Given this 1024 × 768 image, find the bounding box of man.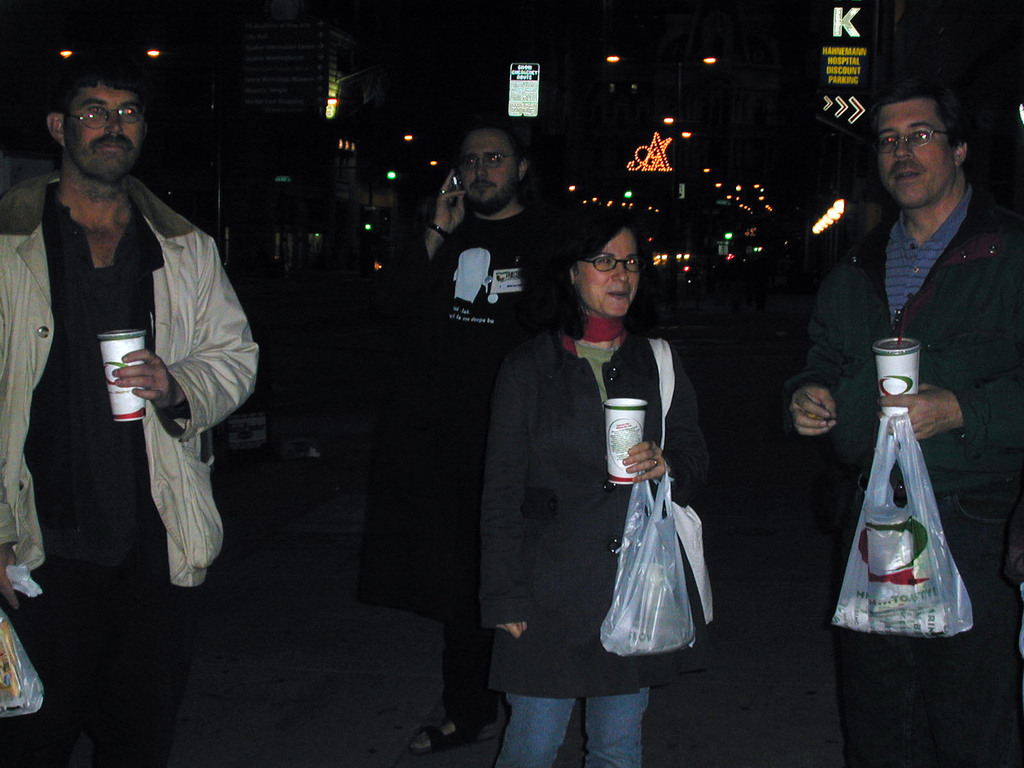
box=[776, 81, 1023, 767].
